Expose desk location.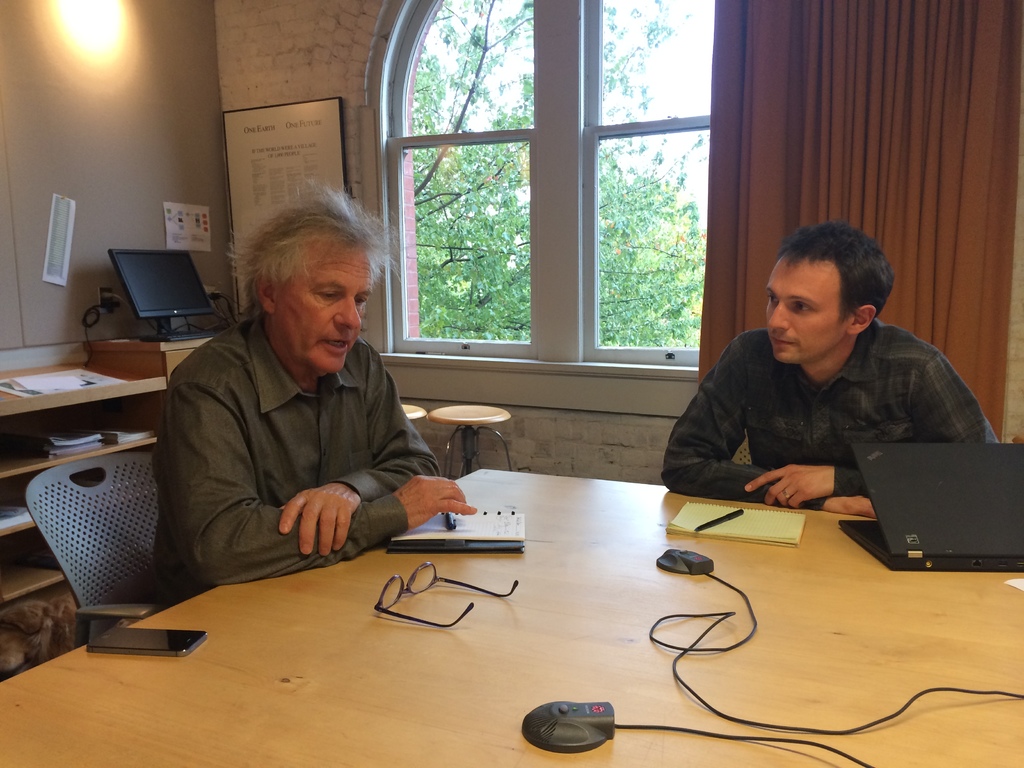
Exposed at <region>0, 468, 1023, 767</region>.
